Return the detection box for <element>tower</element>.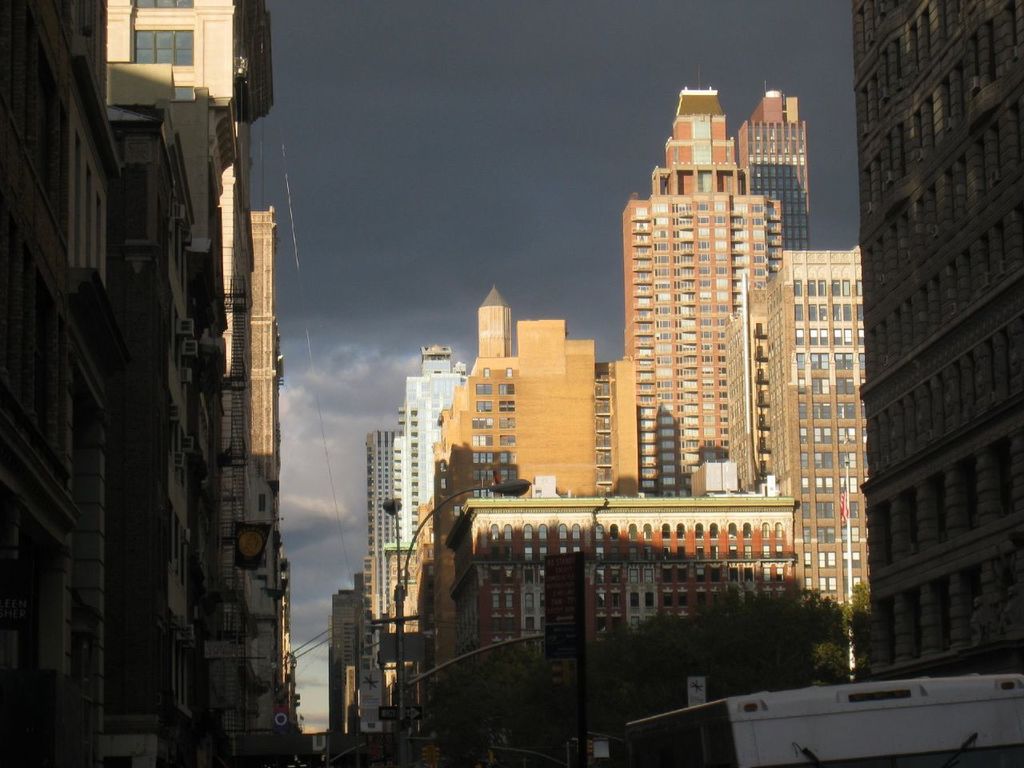
(left=401, top=352, right=469, bottom=764).
